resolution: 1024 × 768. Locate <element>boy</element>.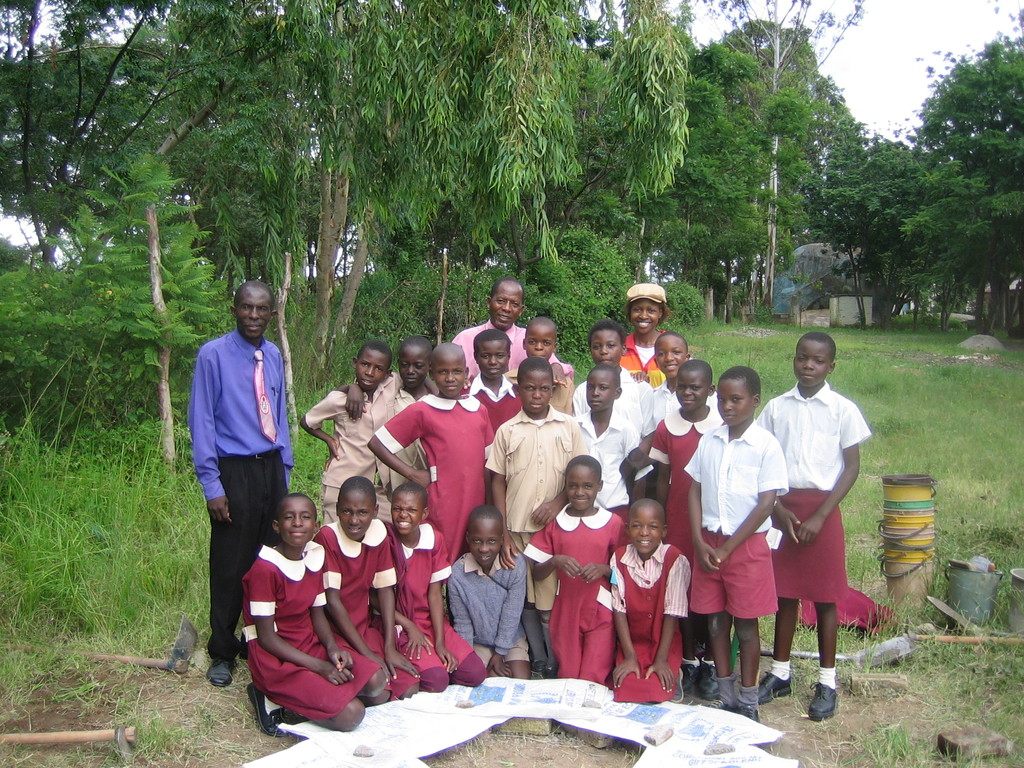
(x1=333, y1=336, x2=434, y2=496).
